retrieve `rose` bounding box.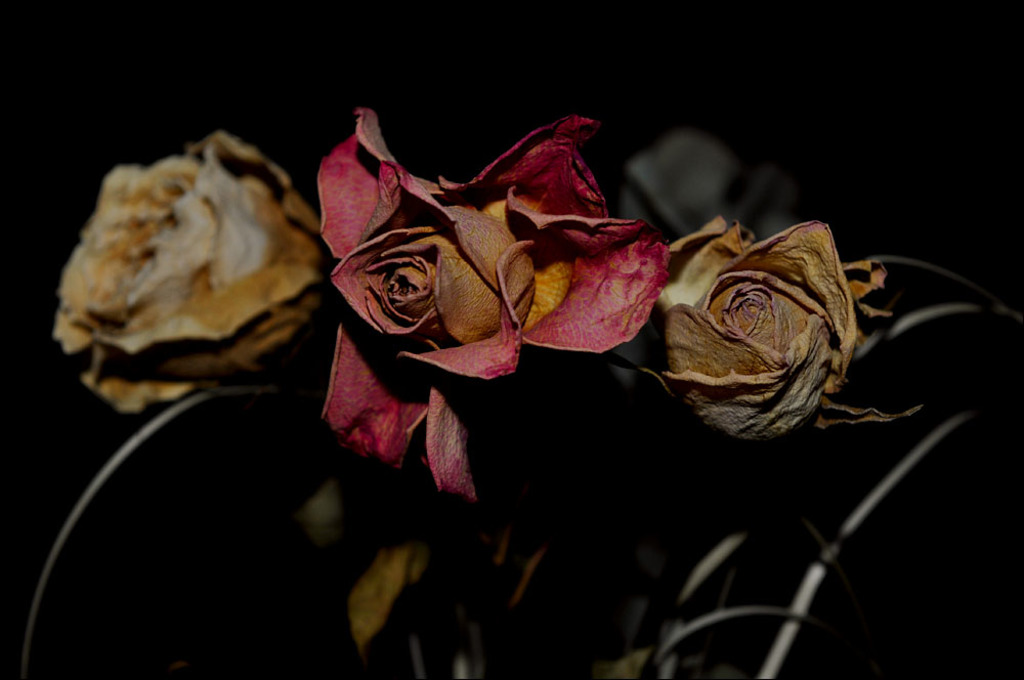
Bounding box: x1=652 y1=212 x2=924 y2=440.
